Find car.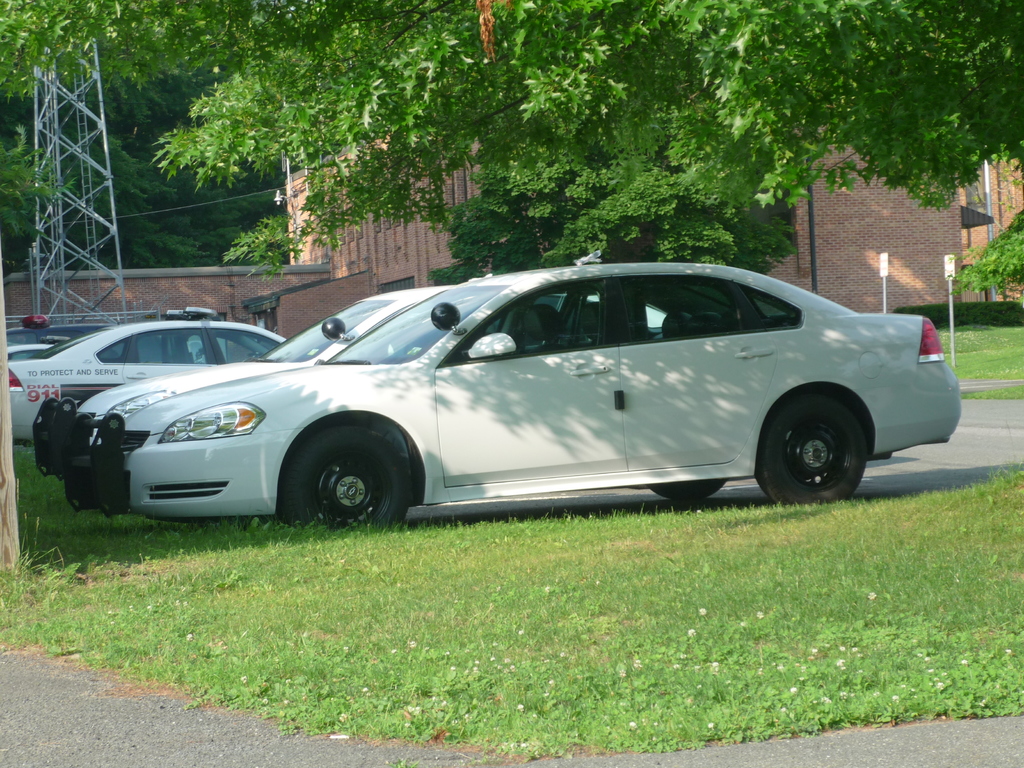
4/308/287/451.
